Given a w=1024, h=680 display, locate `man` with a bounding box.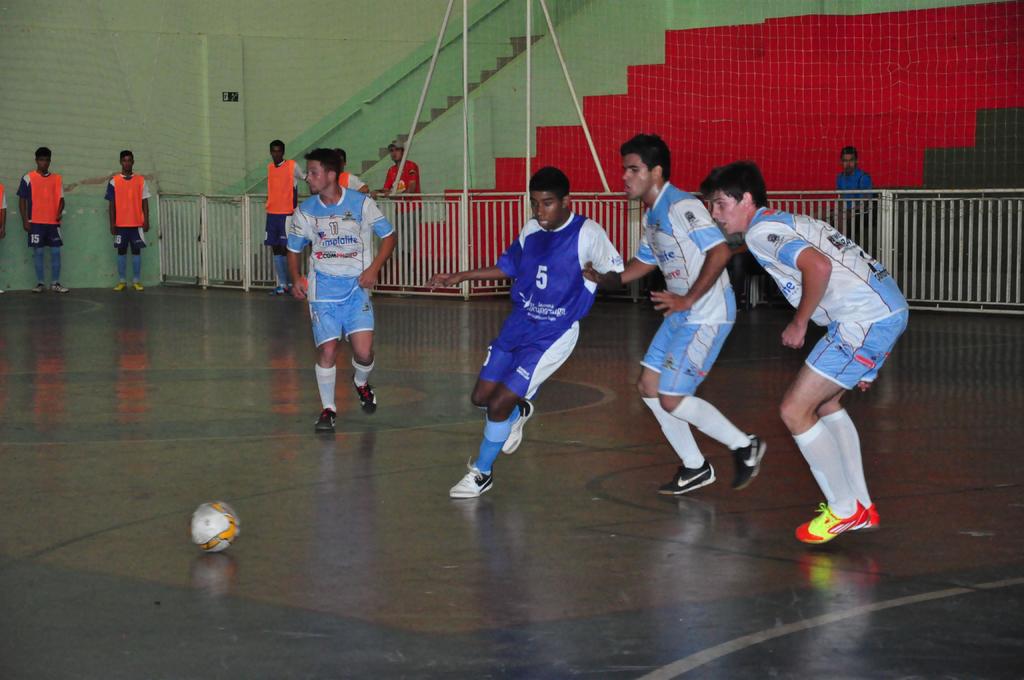
Located: rect(284, 148, 396, 433).
